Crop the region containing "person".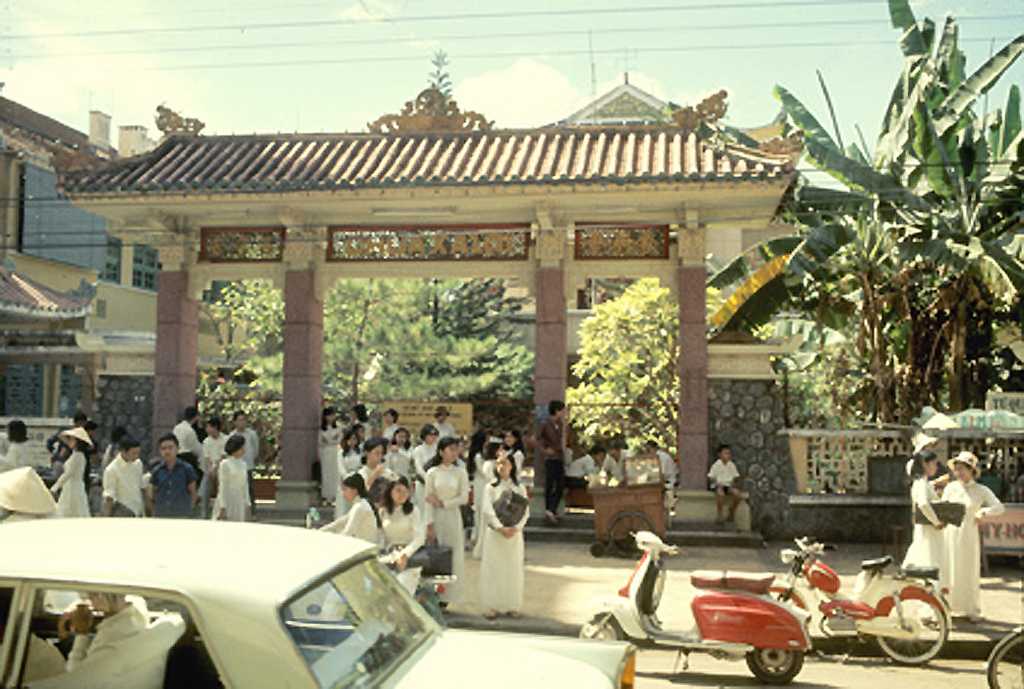
Crop region: bbox=[910, 429, 953, 499].
